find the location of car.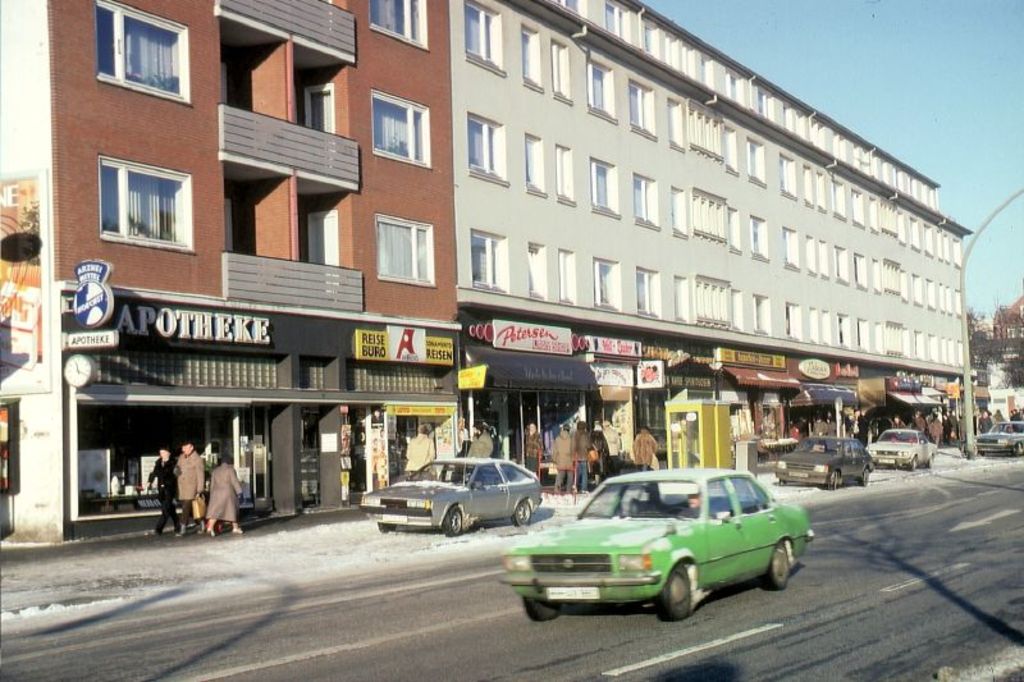
Location: box(499, 462, 815, 630).
